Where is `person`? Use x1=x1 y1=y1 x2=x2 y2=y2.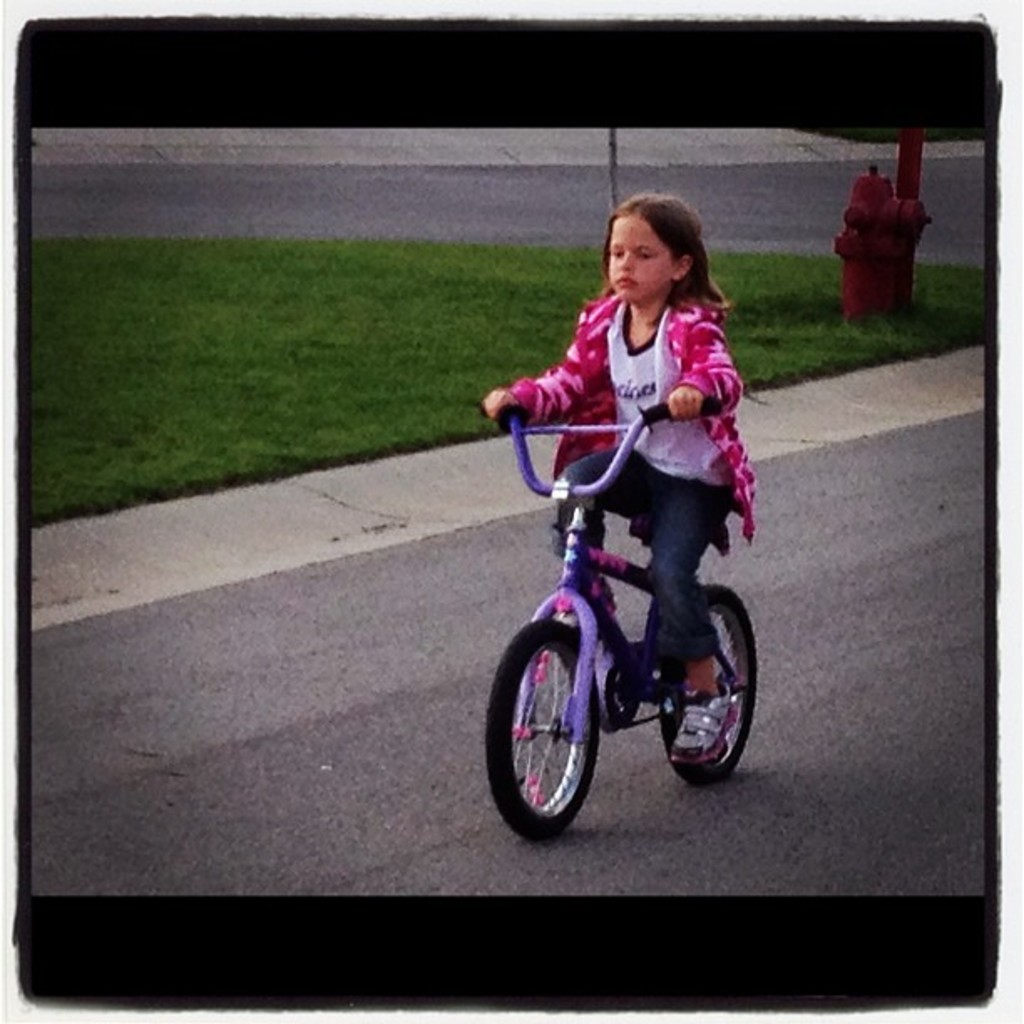
x1=497 y1=196 x2=780 y2=795.
